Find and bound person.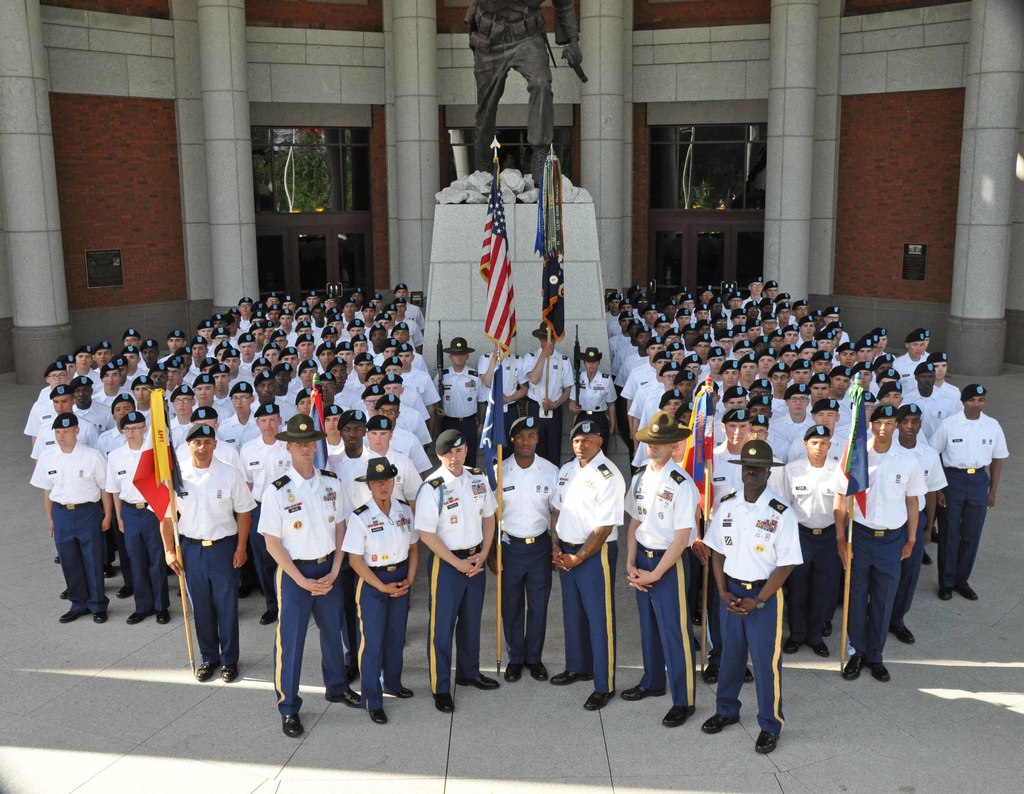
Bound: [99, 394, 152, 596].
